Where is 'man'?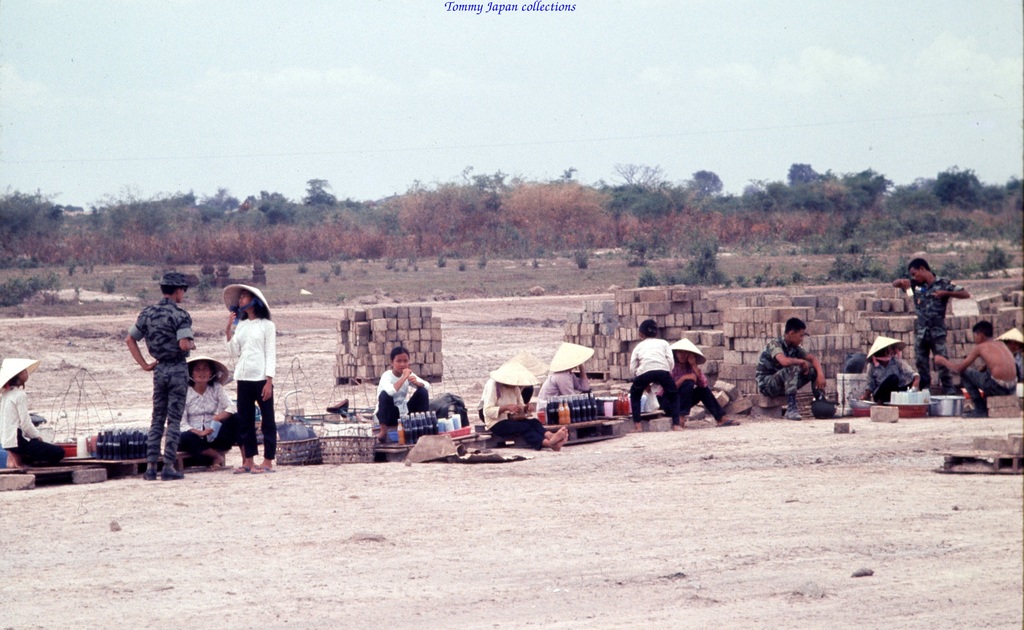
{"x1": 890, "y1": 255, "x2": 969, "y2": 396}.
